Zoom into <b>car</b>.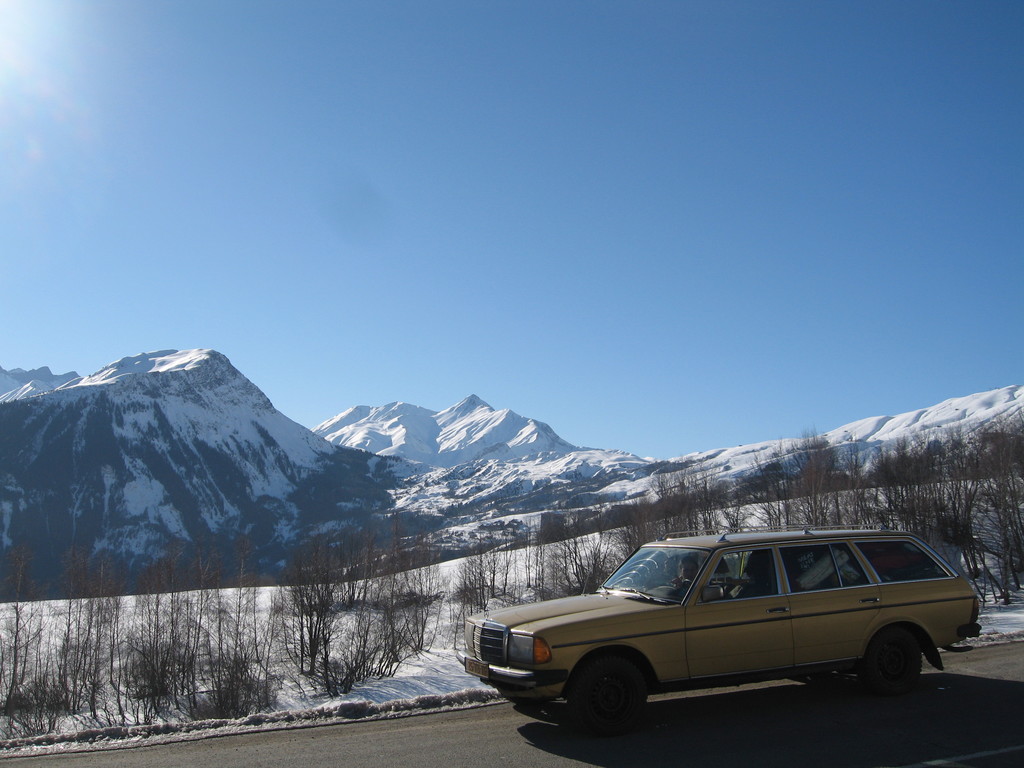
Zoom target: region(454, 516, 987, 739).
